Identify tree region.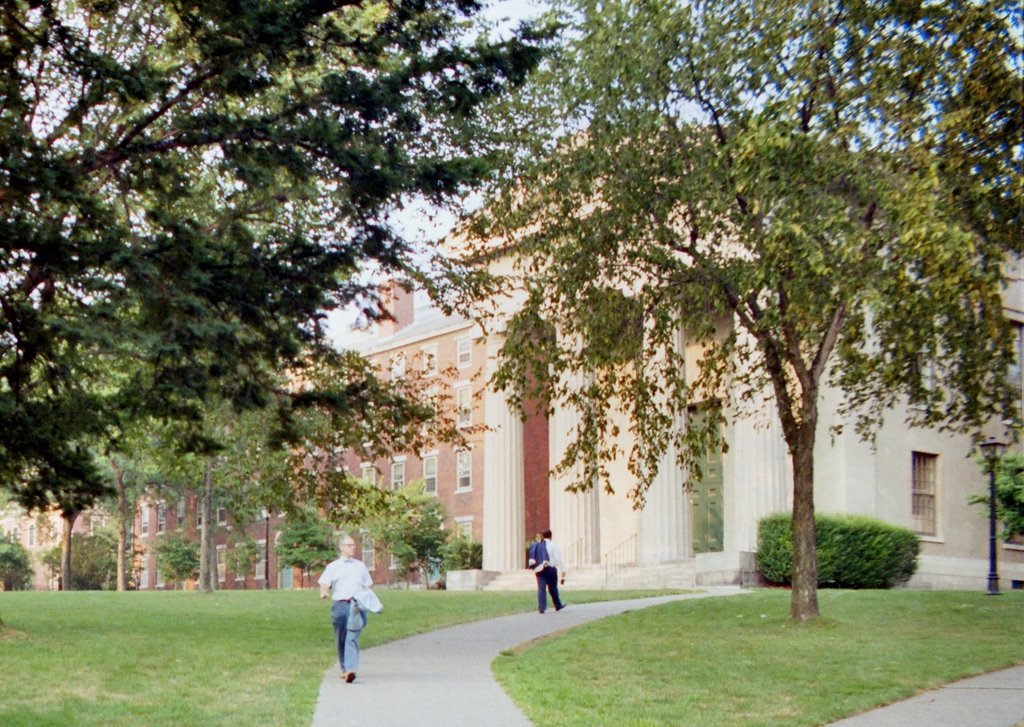
Region: {"x1": 0, "y1": 0, "x2": 565, "y2": 518}.
